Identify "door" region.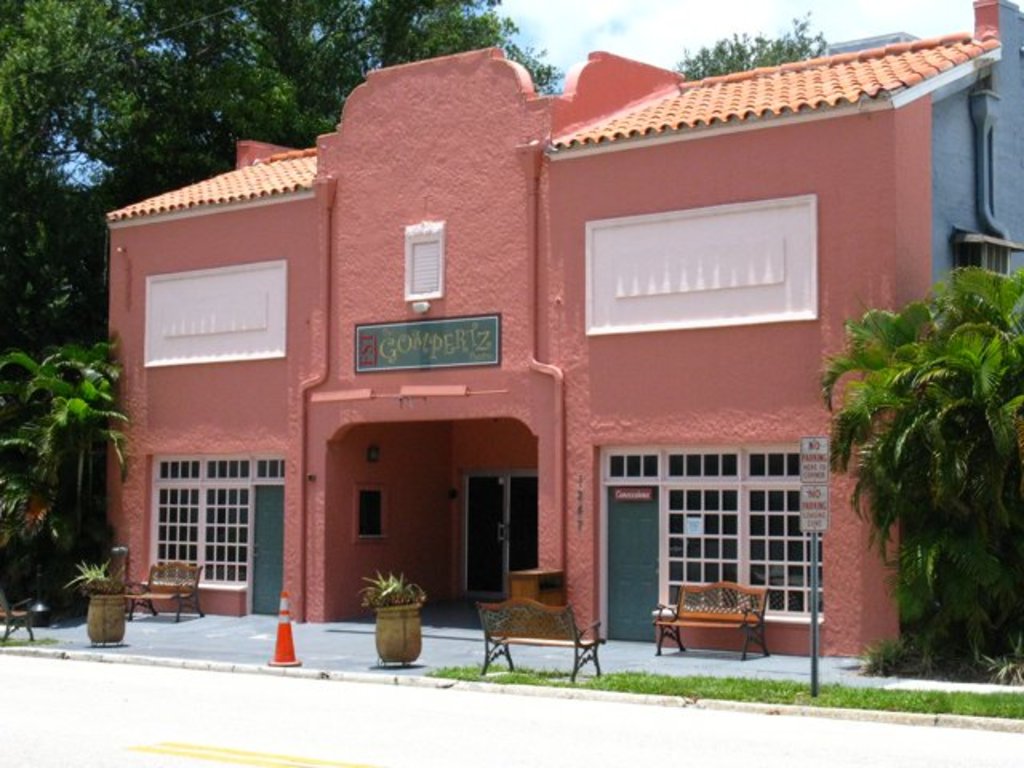
Region: 253 485 285 614.
